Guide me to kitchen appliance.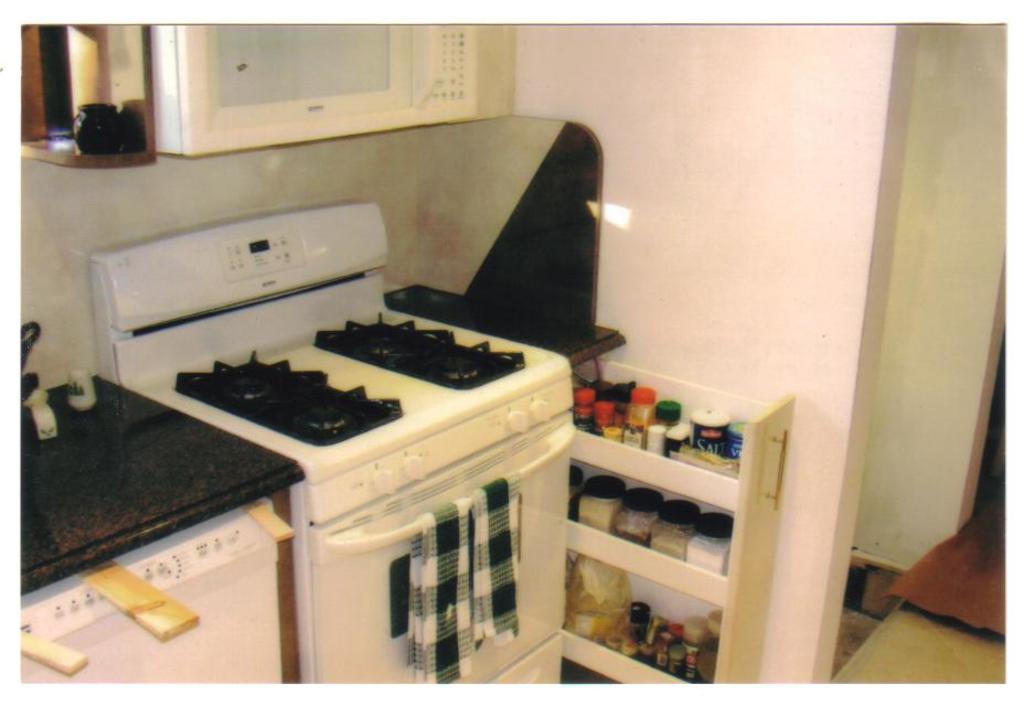
Guidance: <region>696, 614, 719, 675</region>.
